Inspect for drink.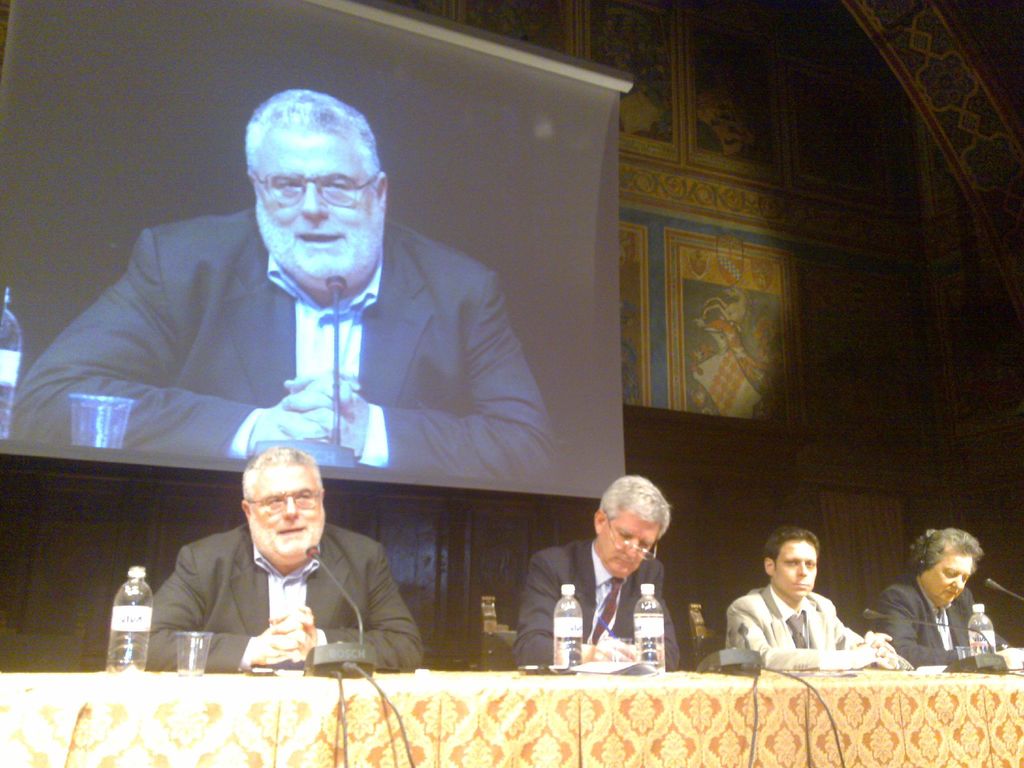
Inspection: 552:637:582:674.
